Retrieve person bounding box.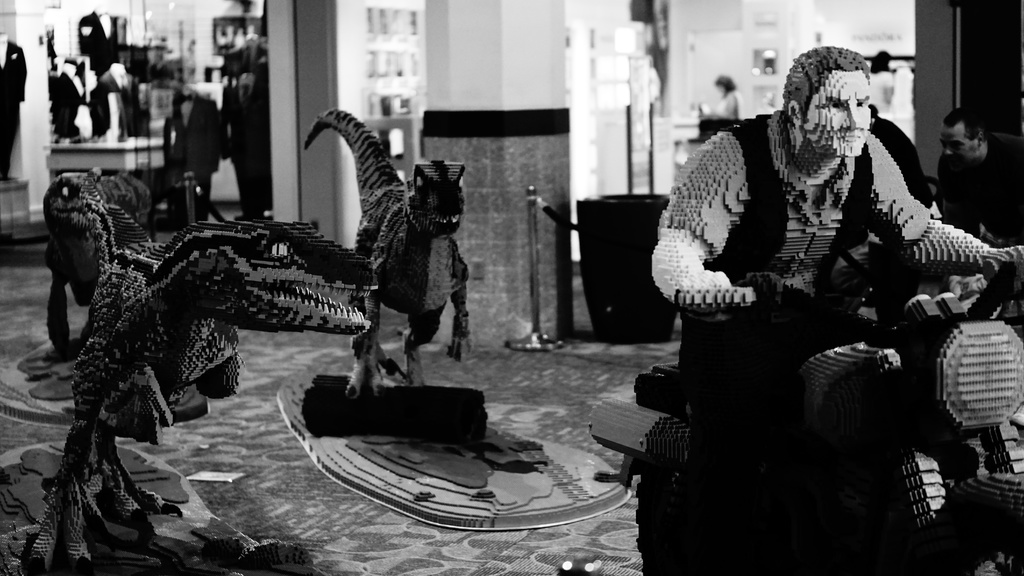
Bounding box: 650:45:1023:575.
